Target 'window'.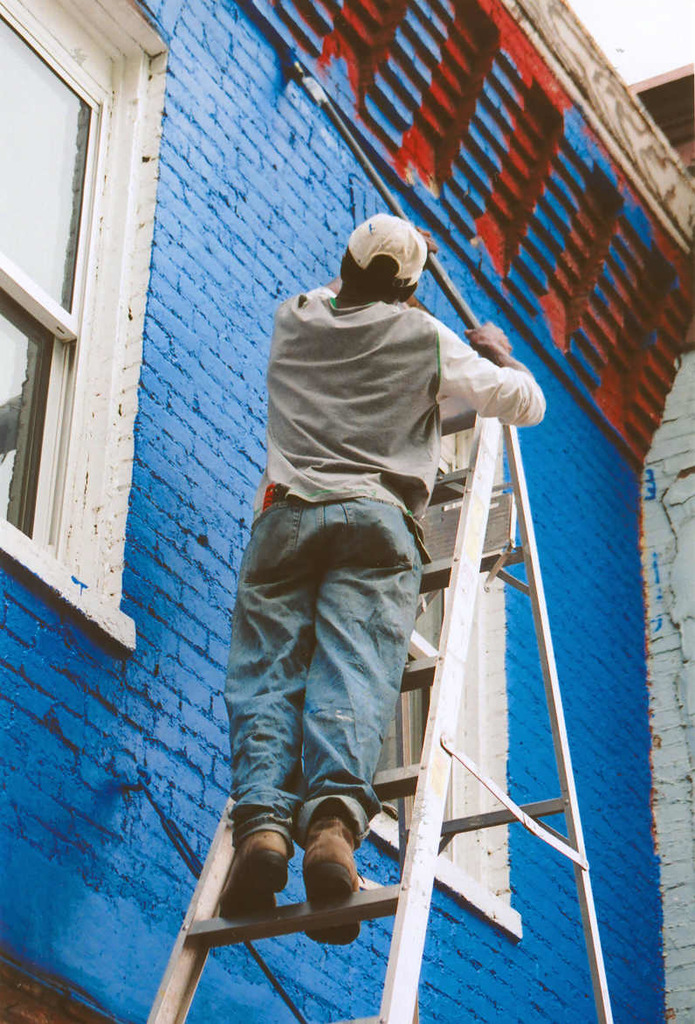
Target region: 3/0/163/629.
